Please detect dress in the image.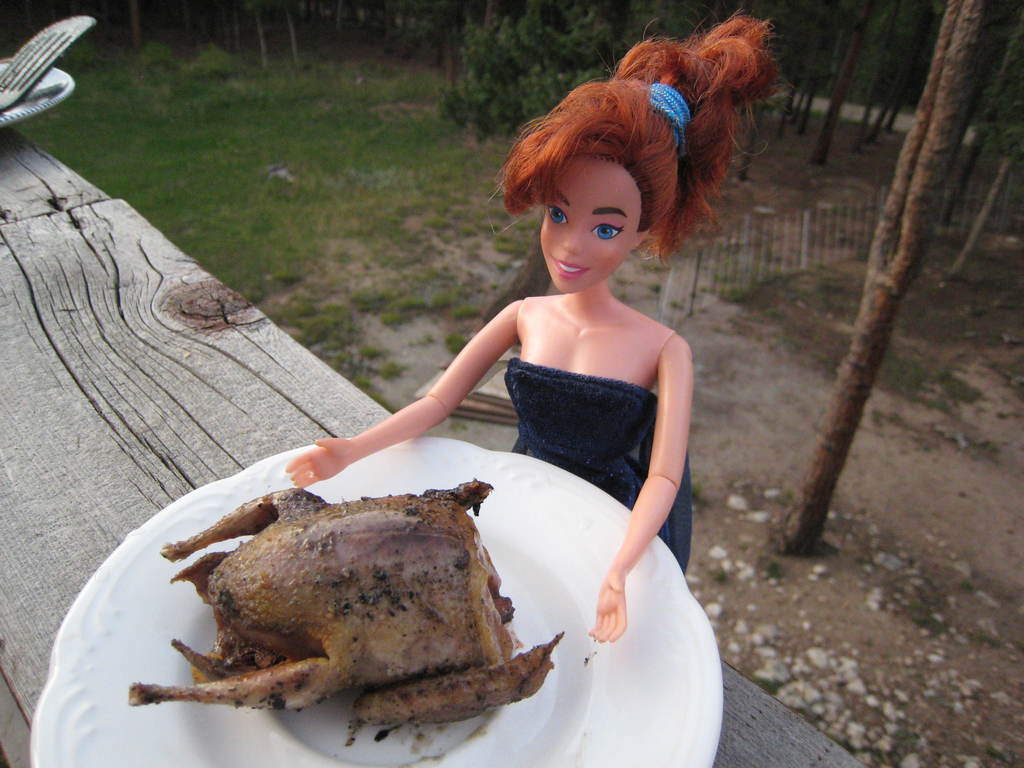
504 357 669 543.
